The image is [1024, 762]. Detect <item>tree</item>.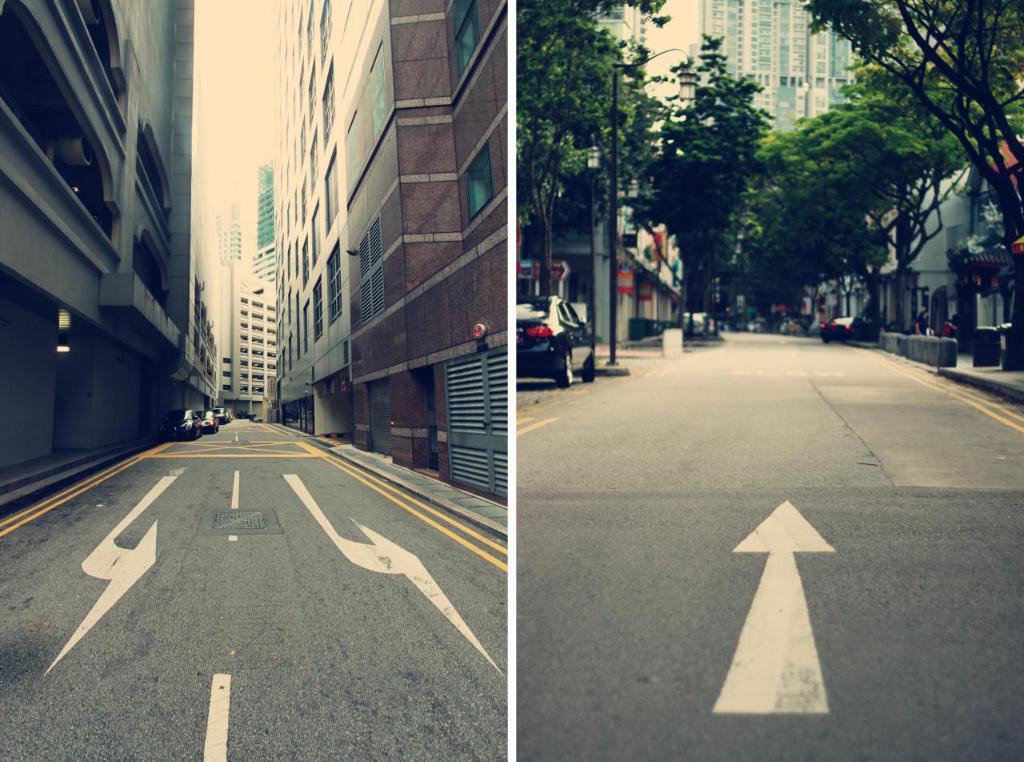
Detection: pyautogui.locateOnScreen(648, 29, 771, 344).
